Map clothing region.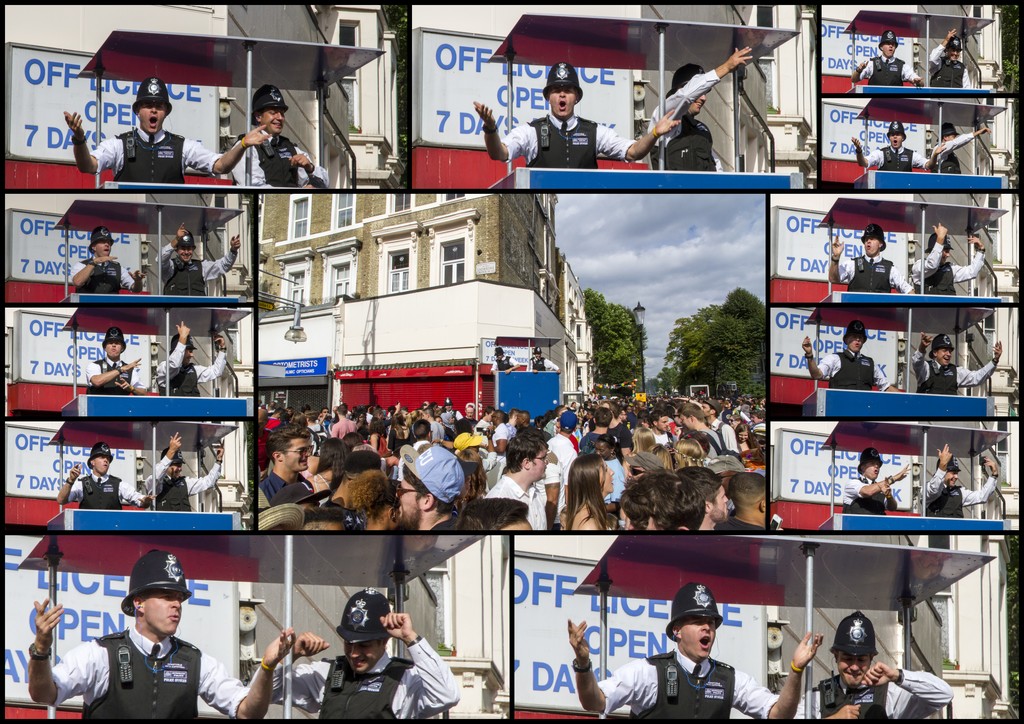
Mapped to 601/645/786/723.
